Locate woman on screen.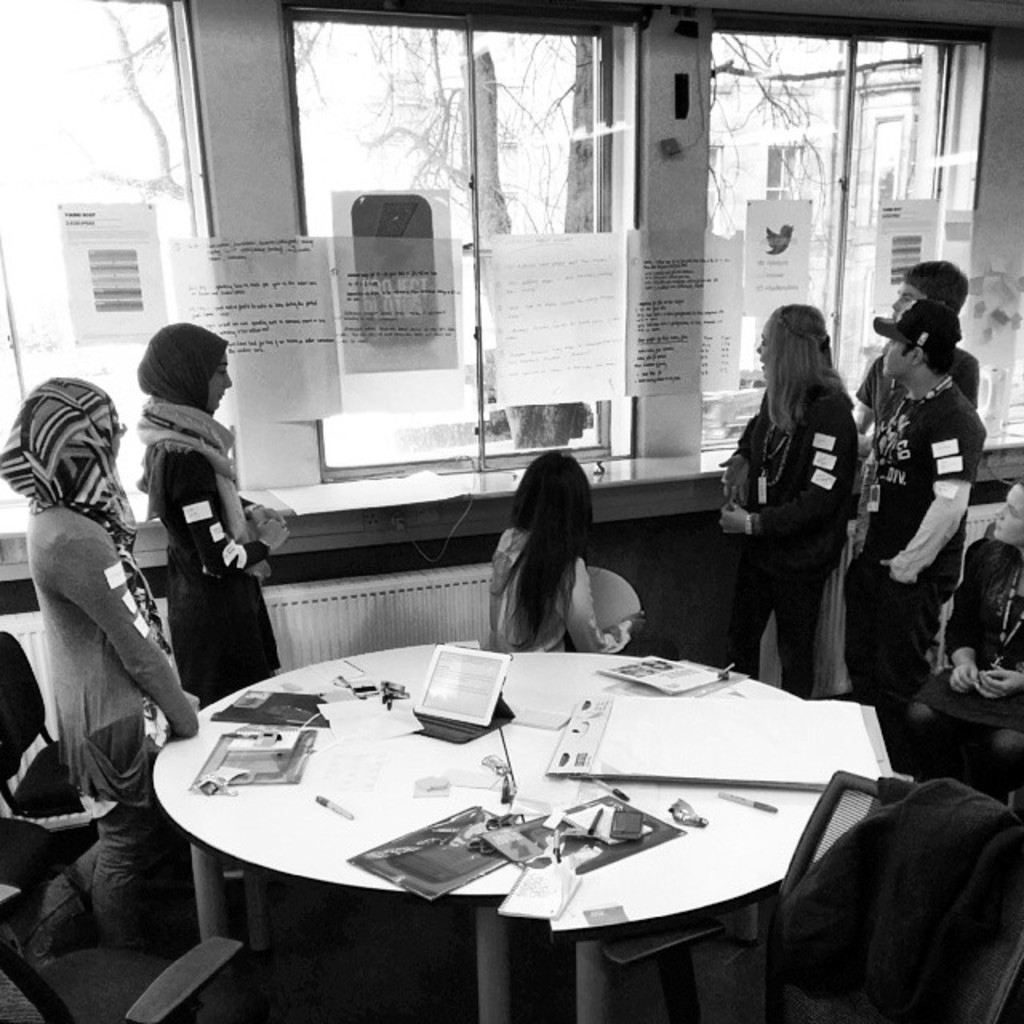
On screen at select_region(478, 450, 656, 654).
